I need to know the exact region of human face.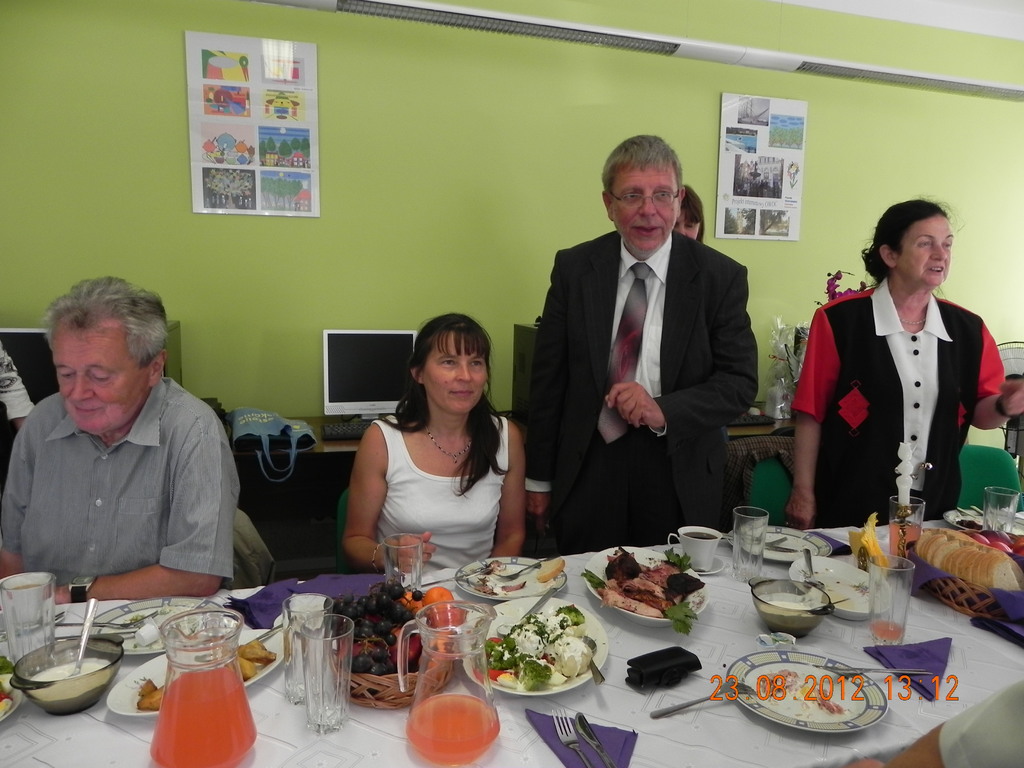
Region: x1=614 y1=162 x2=684 y2=246.
